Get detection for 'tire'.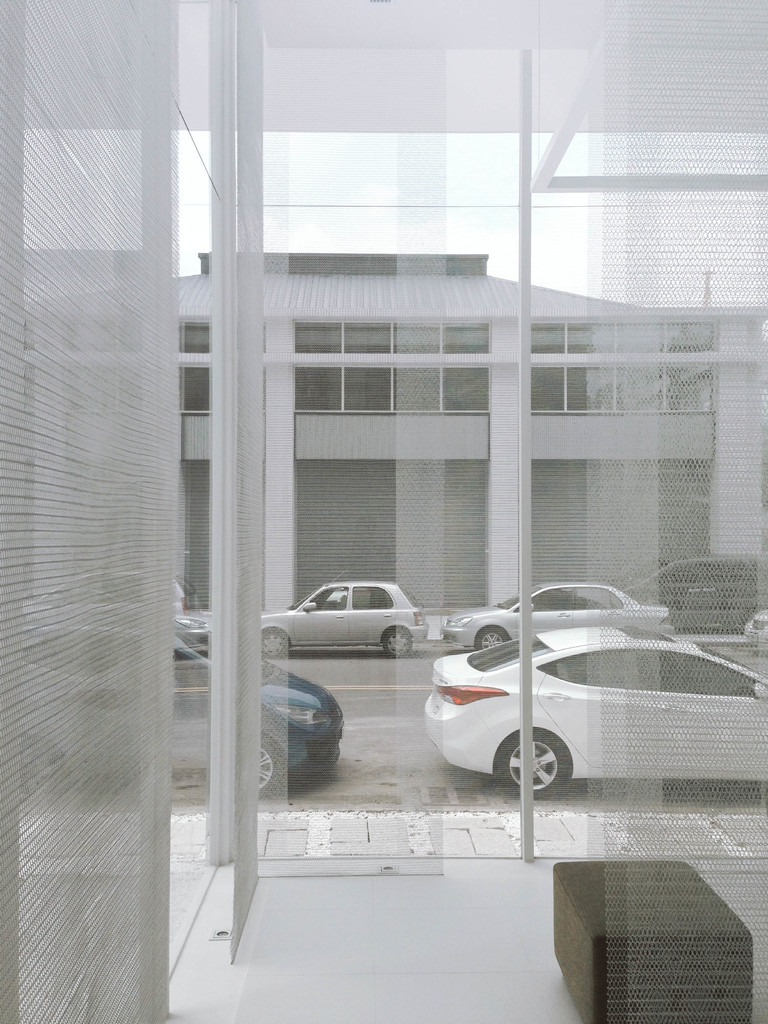
Detection: (384,625,412,658).
